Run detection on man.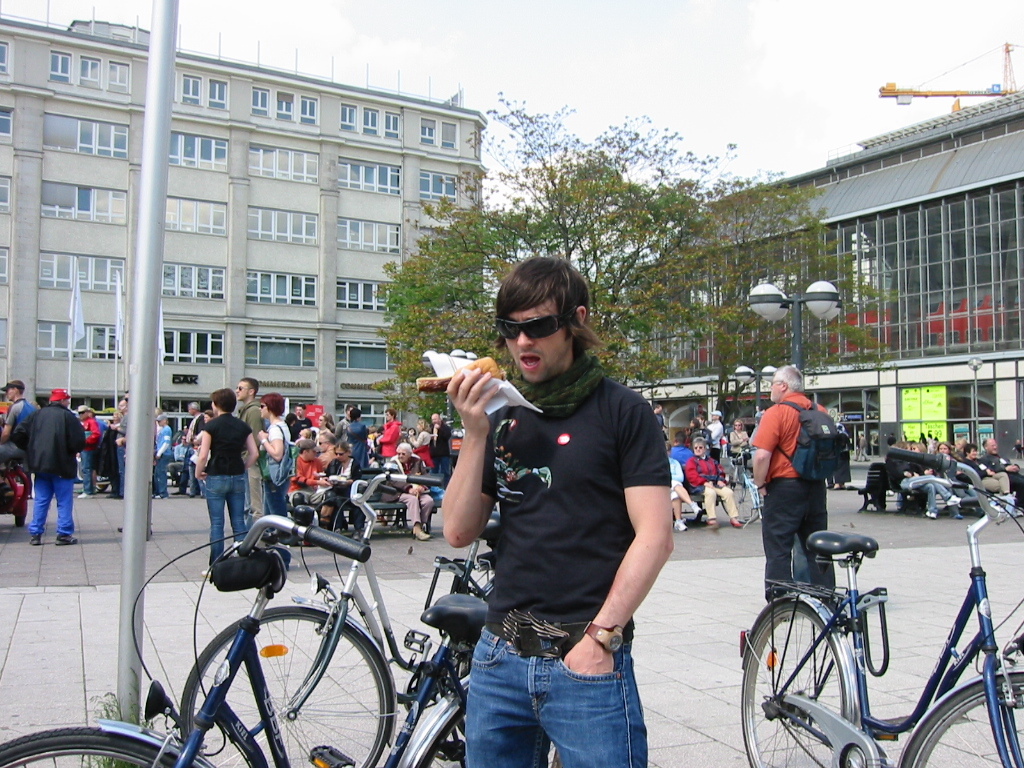
Result: box=[241, 377, 268, 523].
